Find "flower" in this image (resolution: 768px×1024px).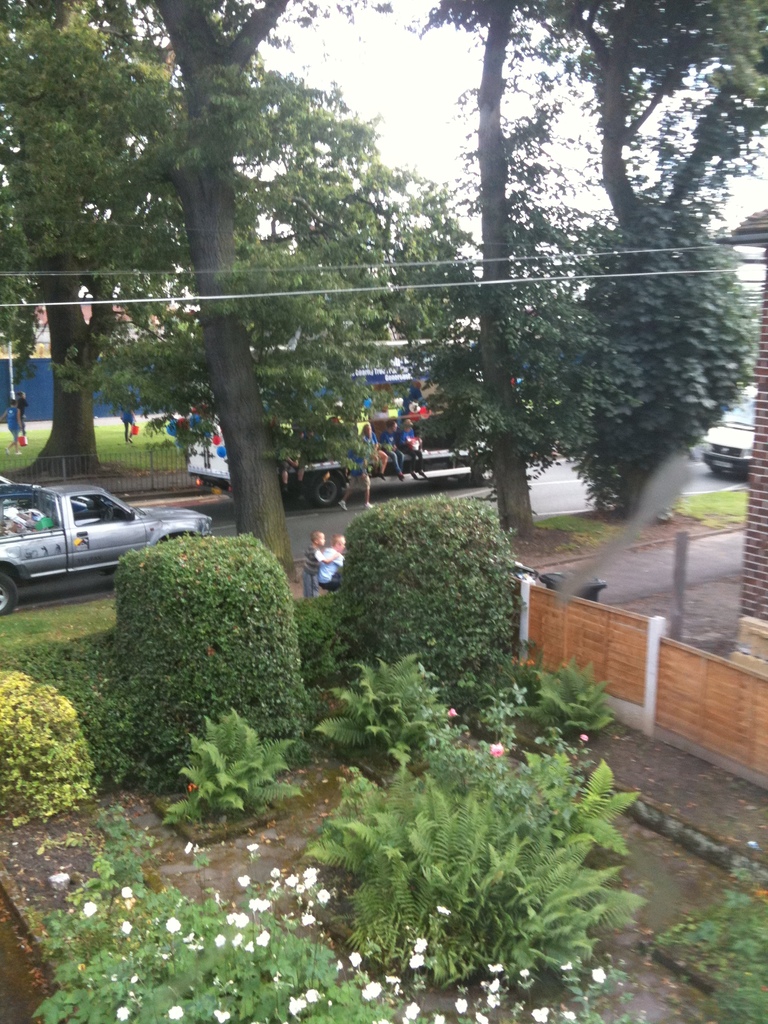
{"x1": 164, "y1": 917, "x2": 184, "y2": 931}.
